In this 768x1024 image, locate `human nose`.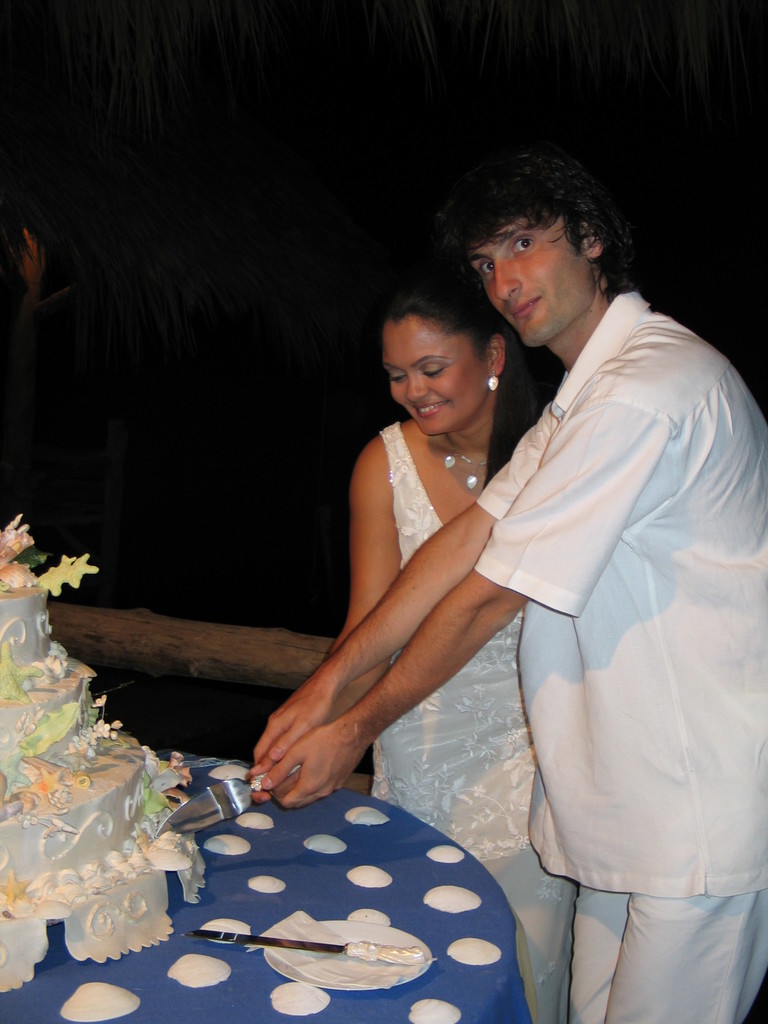
Bounding box: box=[404, 374, 433, 405].
